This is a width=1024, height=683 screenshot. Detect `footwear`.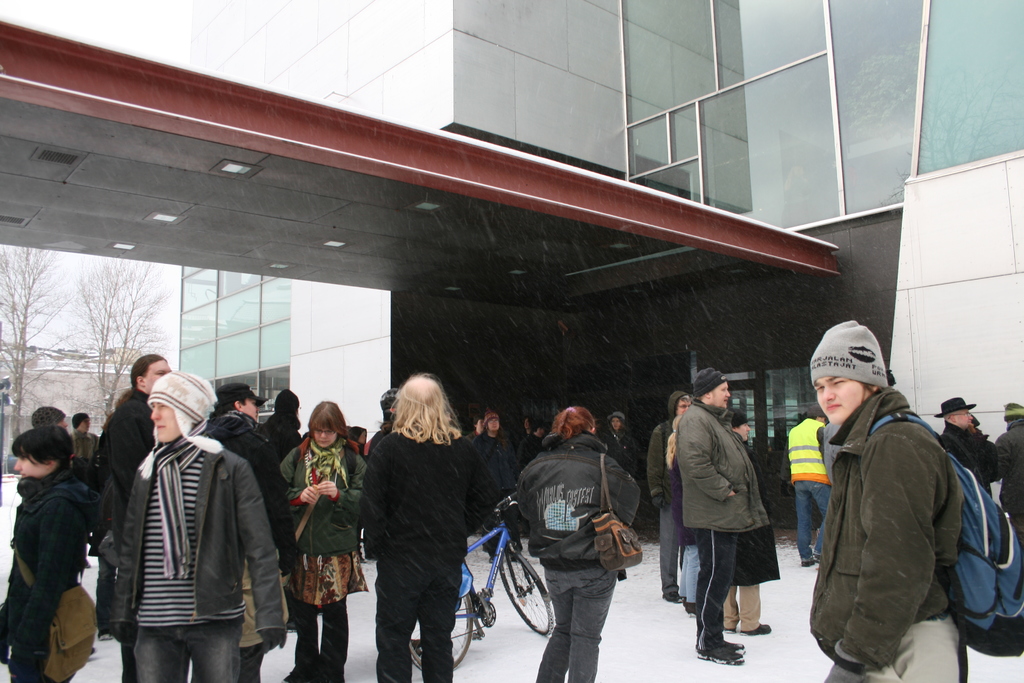
x1=749, y1=620, x2=778, y2=641.
